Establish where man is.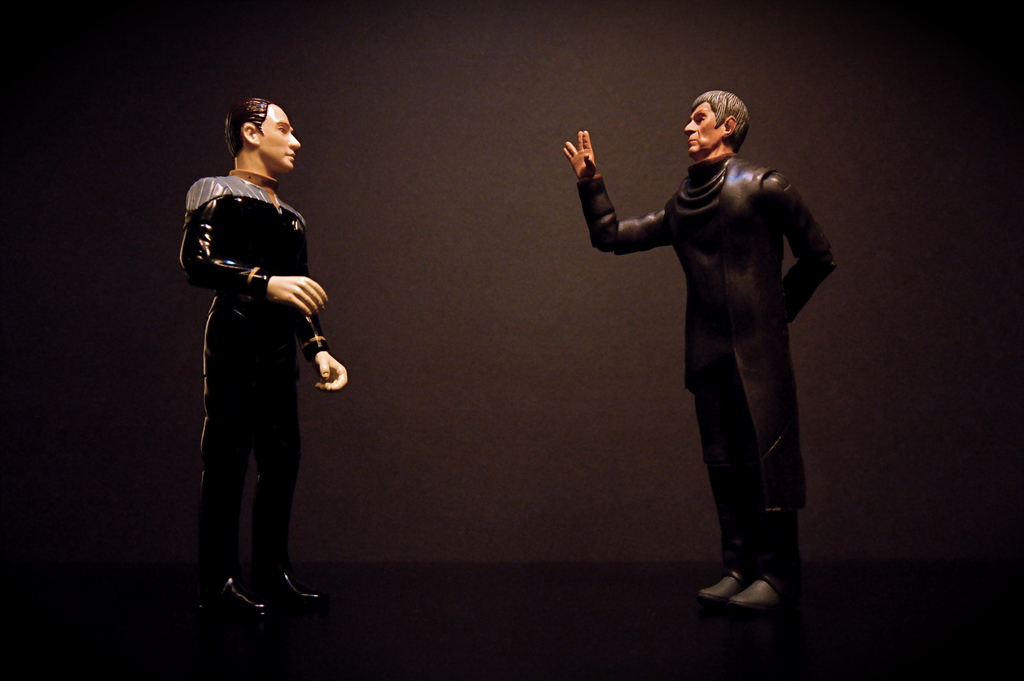
Established at {"left": 598, "top": 94, "right": 839, "bottom": 616}.
